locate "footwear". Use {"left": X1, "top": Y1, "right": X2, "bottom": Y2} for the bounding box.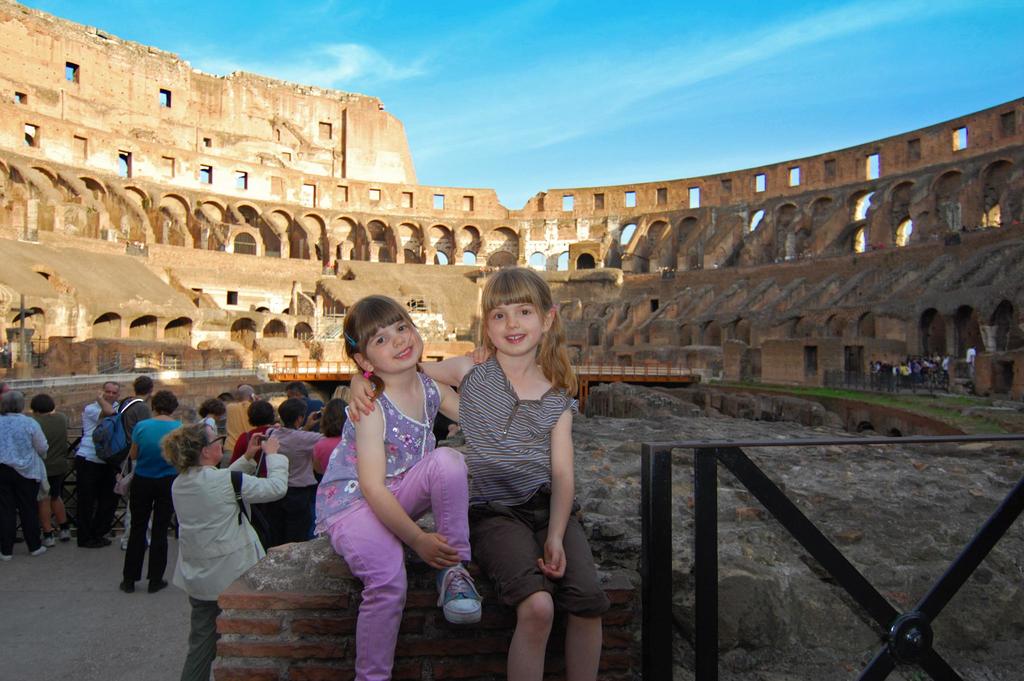
{"left": 79, "top": 538, "right": 101, "bottom": 549}.
